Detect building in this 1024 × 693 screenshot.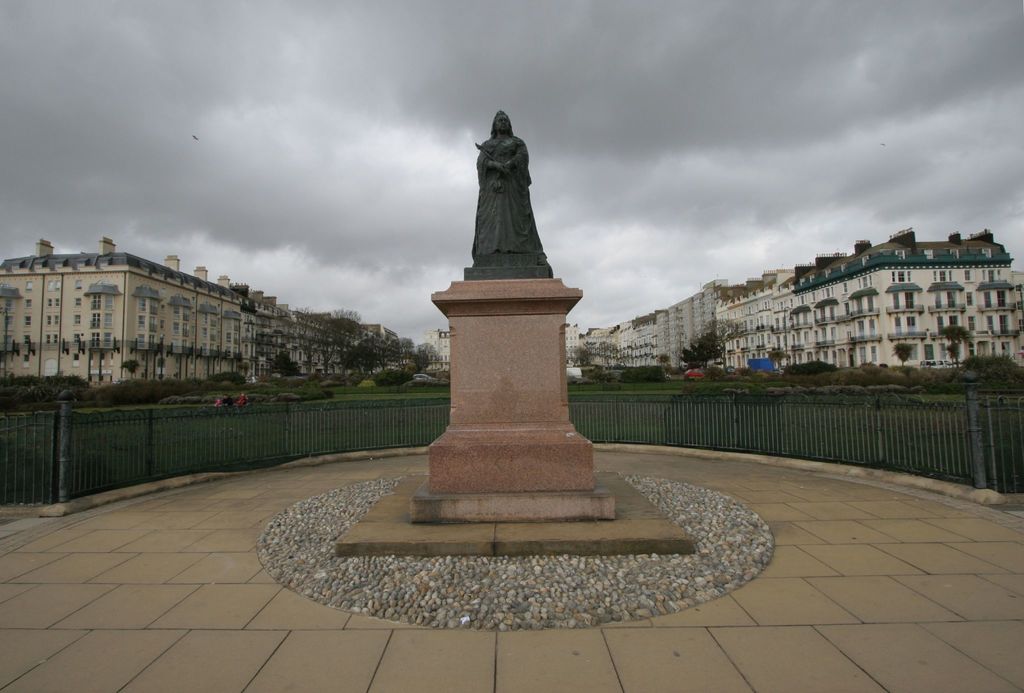
Detection: 567, 228, 1023, 375.
